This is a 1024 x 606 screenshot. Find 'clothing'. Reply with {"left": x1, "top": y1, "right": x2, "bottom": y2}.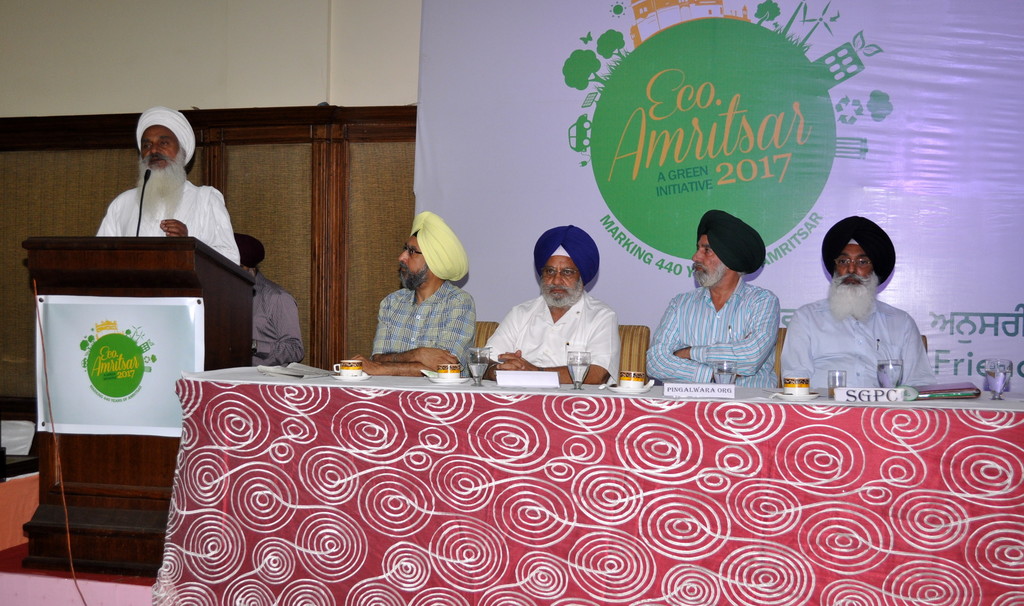
{"left": 369, "top": 282, "right": 487, "bottom": 378}.
